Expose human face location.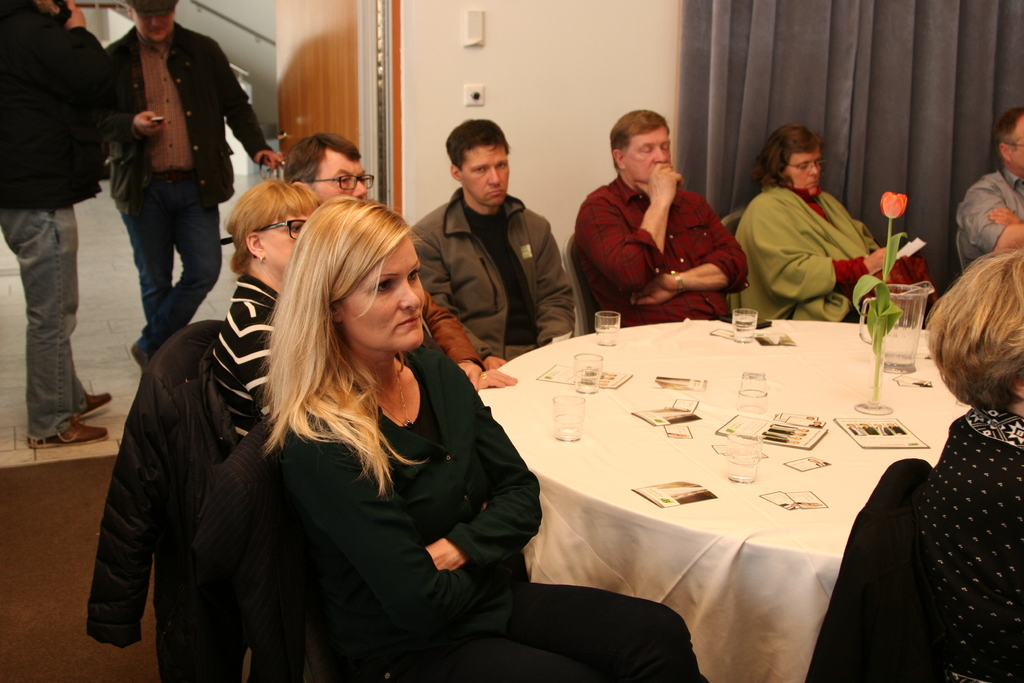
Exposed at bbox=[1007, 120, 1023, 170].
